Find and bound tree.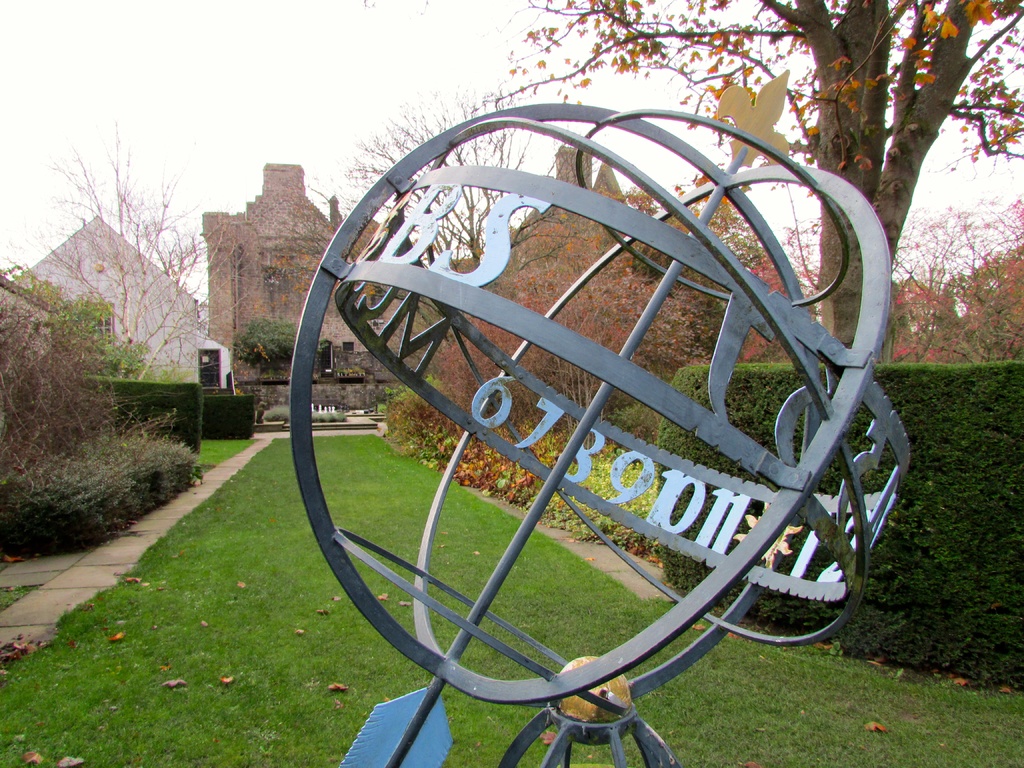
Bound: locate(0, 109, 262, 378).
